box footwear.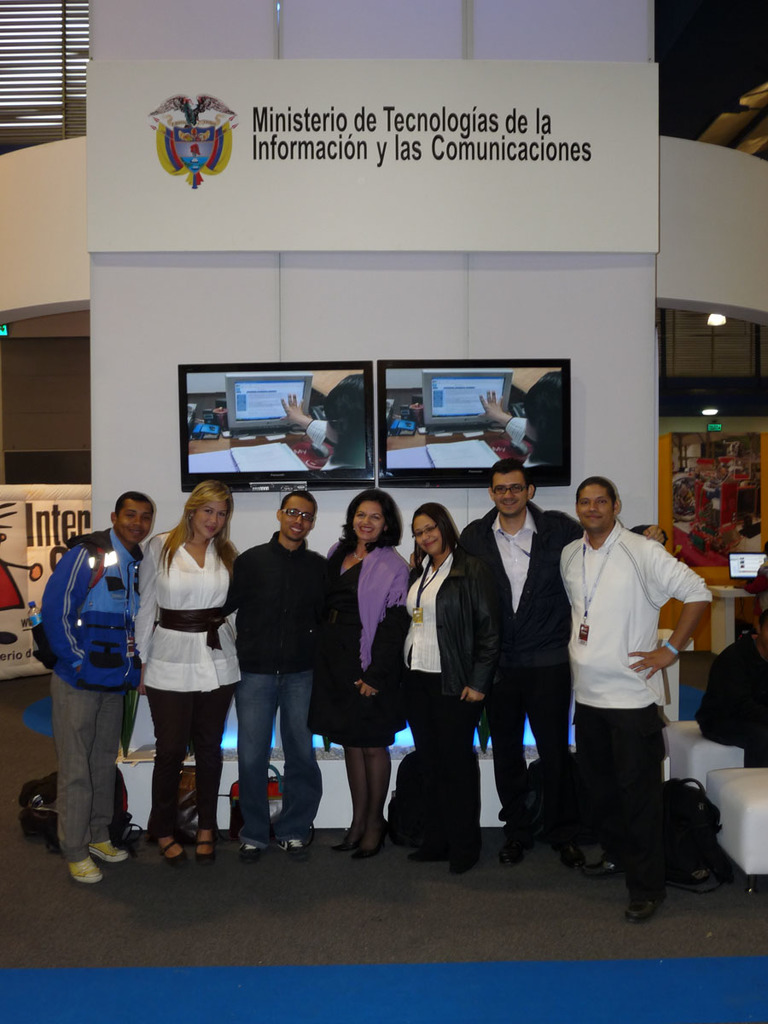
x1=493, y1=846, x2=528, y2=876.
